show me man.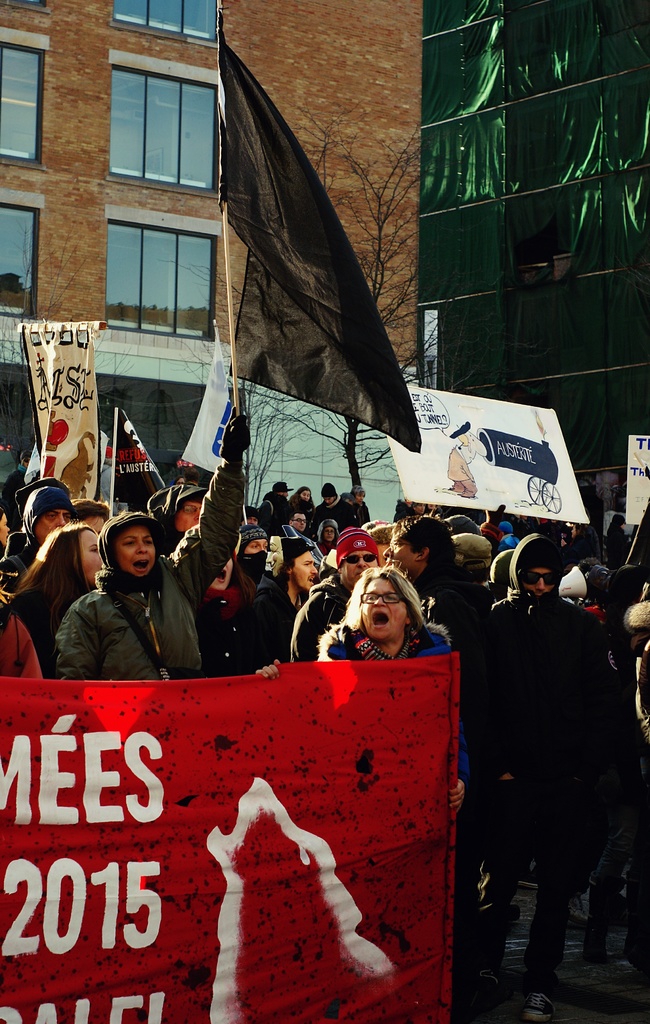
man is here: l=353, t=484, r=370, b=524.
